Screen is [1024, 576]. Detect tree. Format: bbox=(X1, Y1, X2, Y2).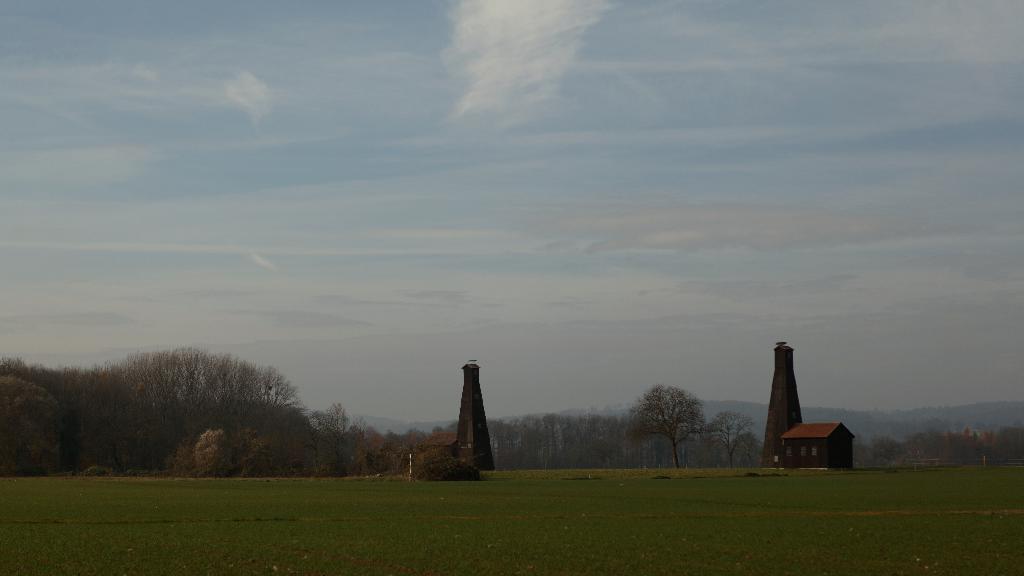
bbox=(621, 372, 708, 475).
